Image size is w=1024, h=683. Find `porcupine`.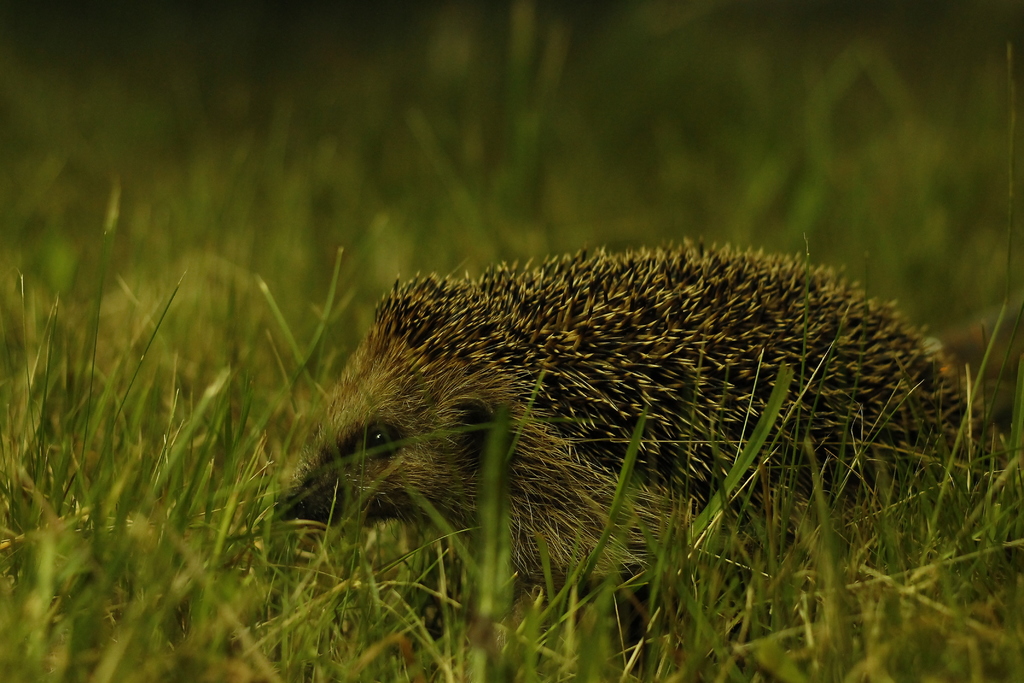
(268,239,980,616).
